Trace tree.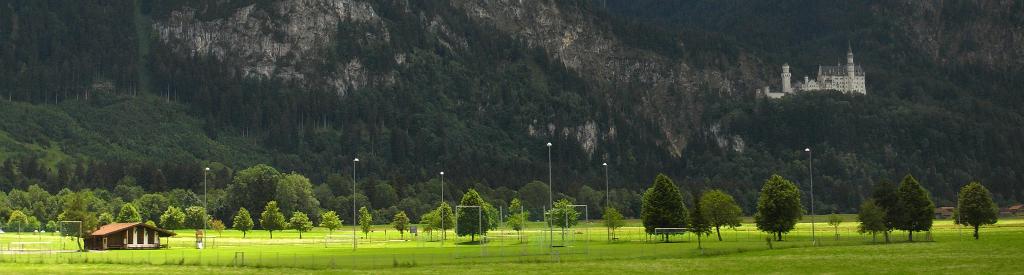
Traced to left=870, top=178, right=895, bottom=237.
